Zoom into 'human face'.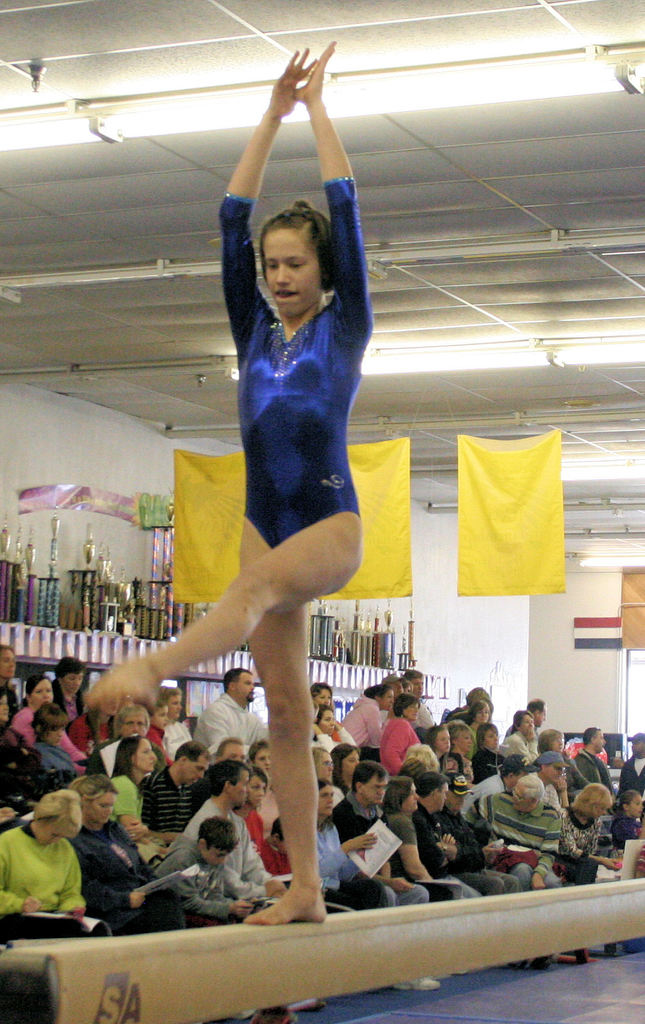
Zoom target: [x1=231, y1=767, x2=249, y2=805].
